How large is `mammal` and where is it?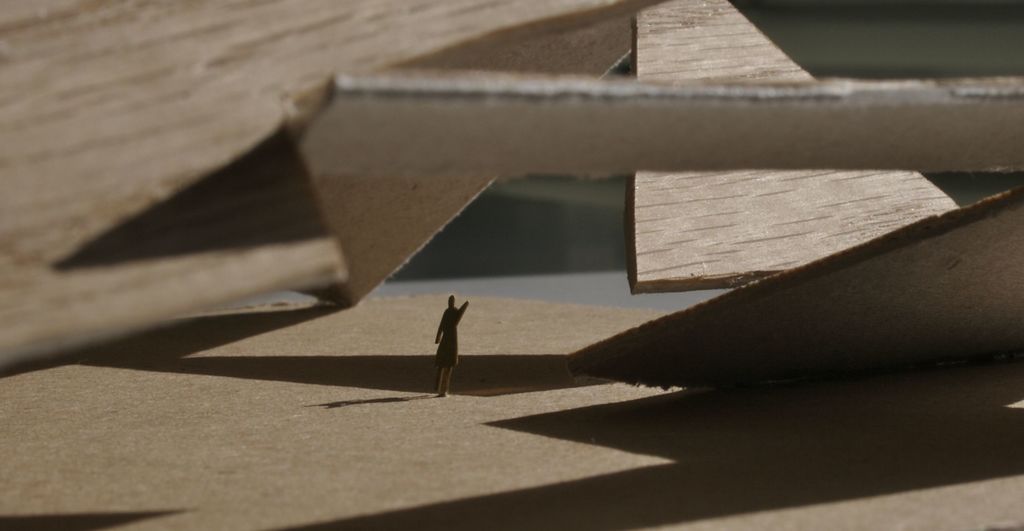
Bounding box: (424, 291, 474, 380).
